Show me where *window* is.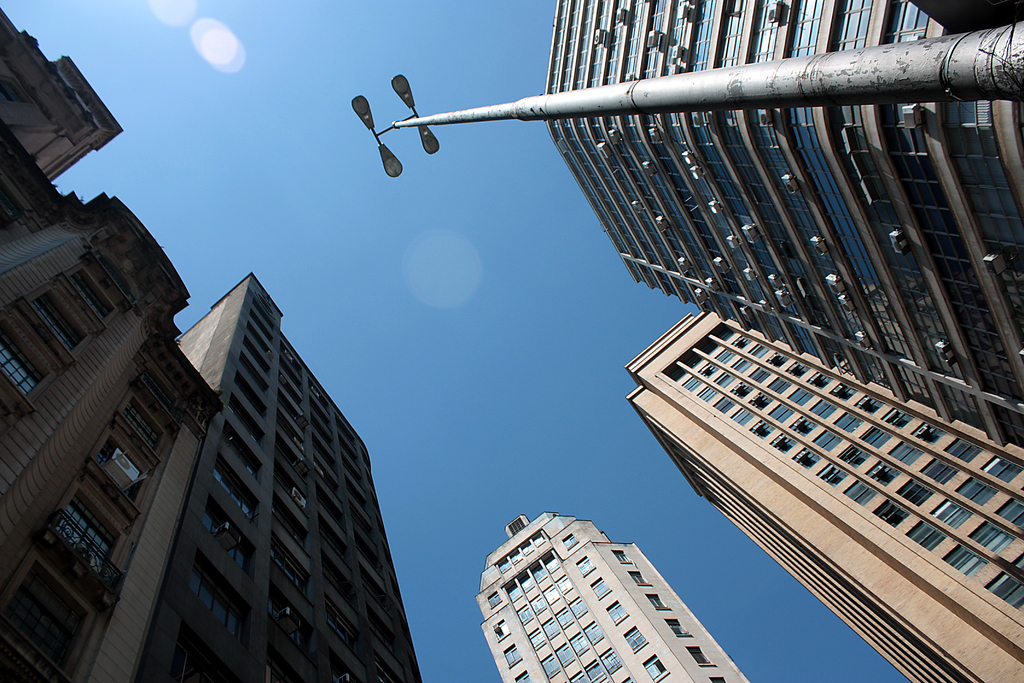
*window* is at Rect(541, 586, 560, 607).
